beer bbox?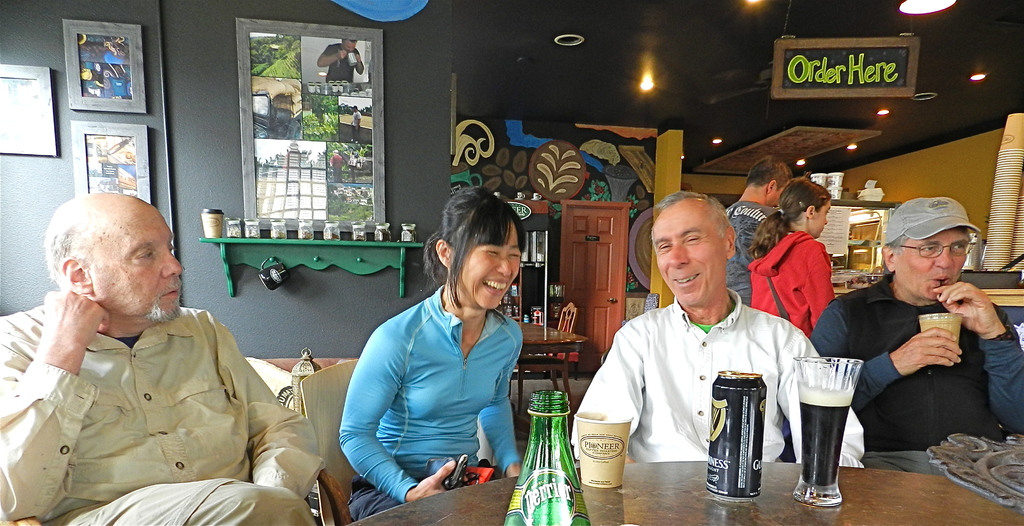
(700, 369, 766, 504)
